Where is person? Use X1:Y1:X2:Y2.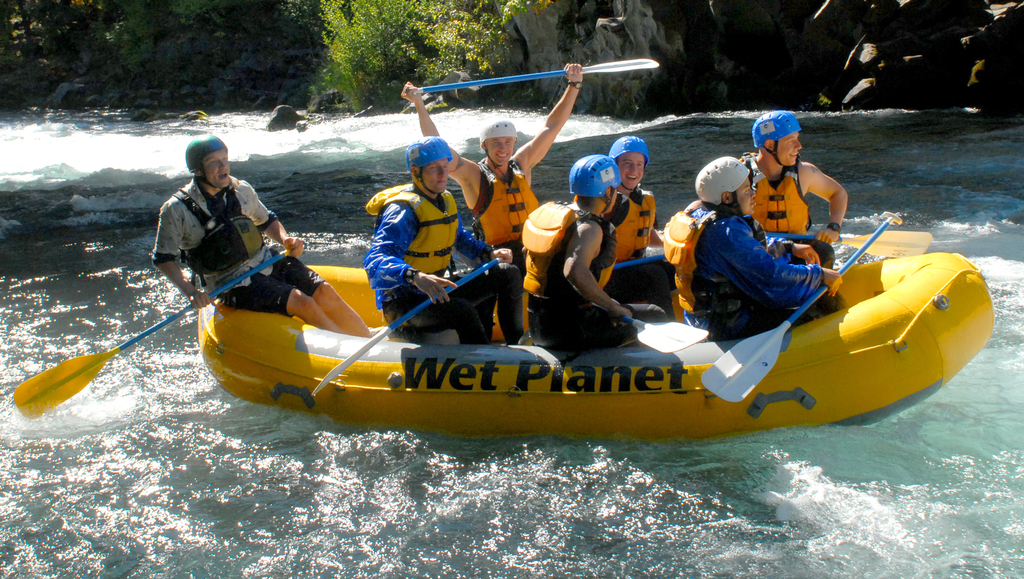
607:127:684:329.
